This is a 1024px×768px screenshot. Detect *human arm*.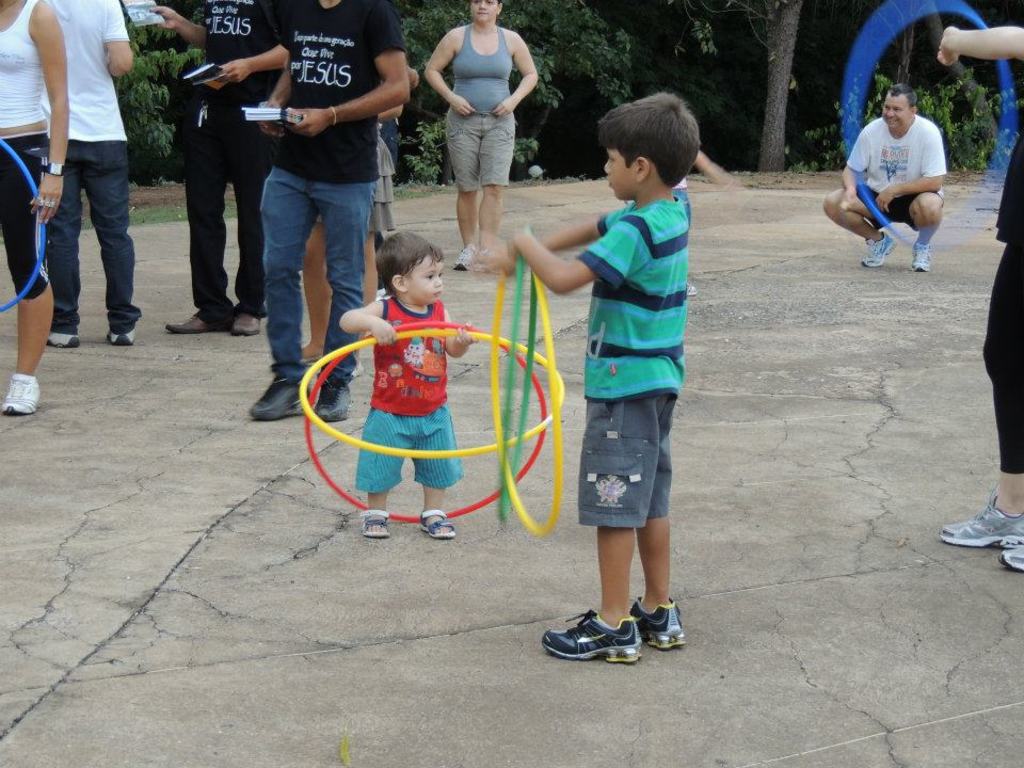
(845,130,868,208).
